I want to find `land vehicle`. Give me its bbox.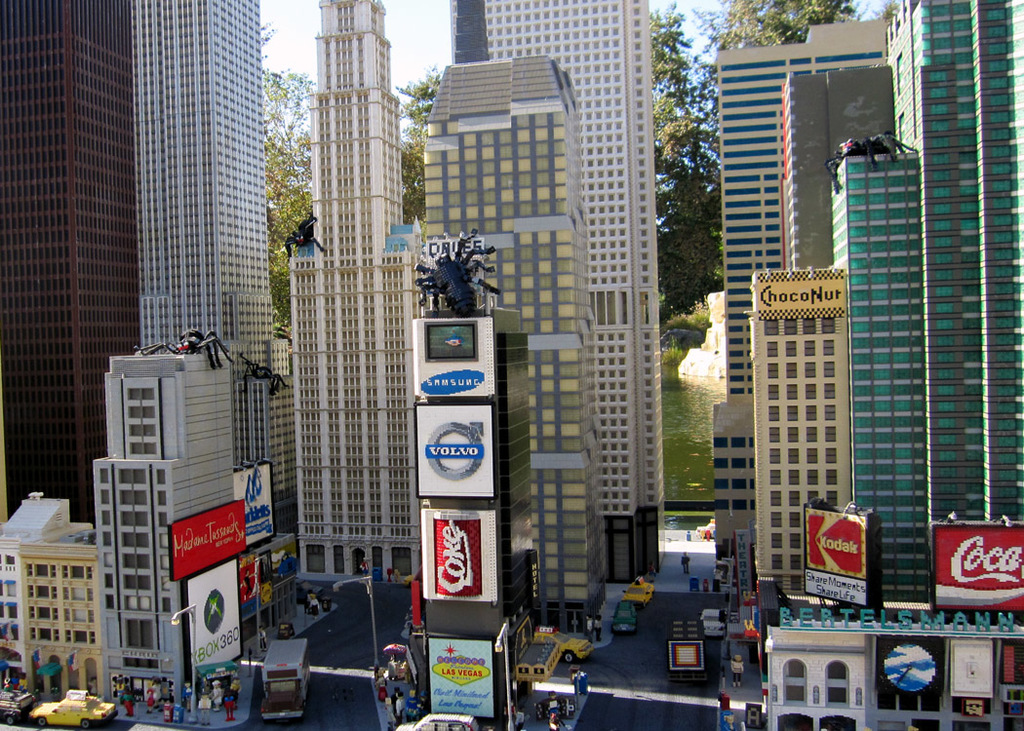
locate(608, 600, 640, 636).
